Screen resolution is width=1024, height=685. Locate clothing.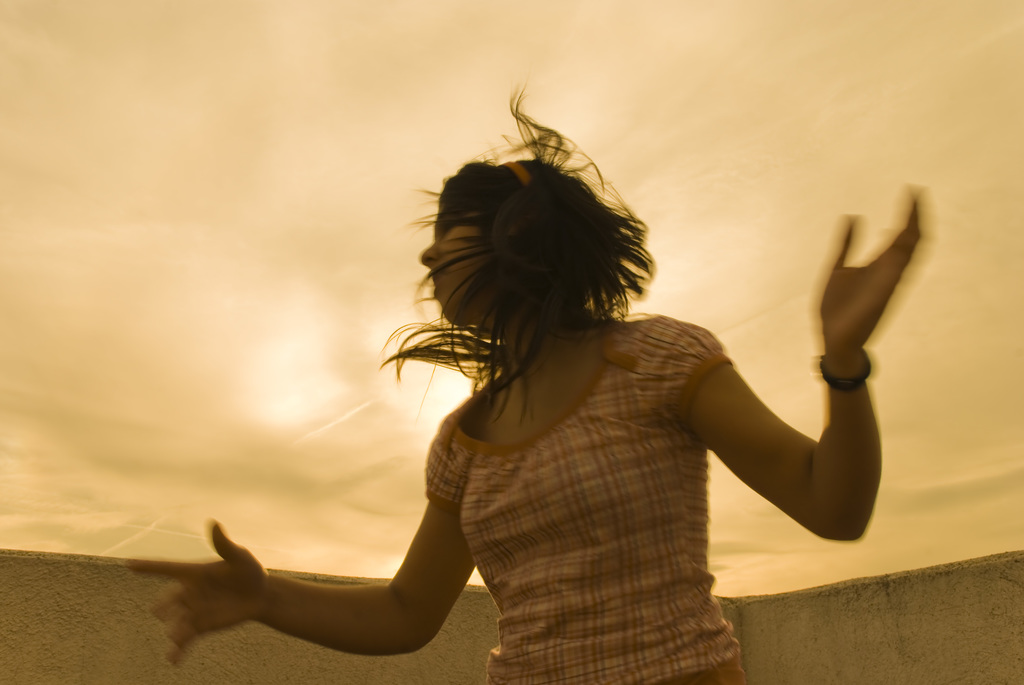
crop(422, 311, 738, 684).
